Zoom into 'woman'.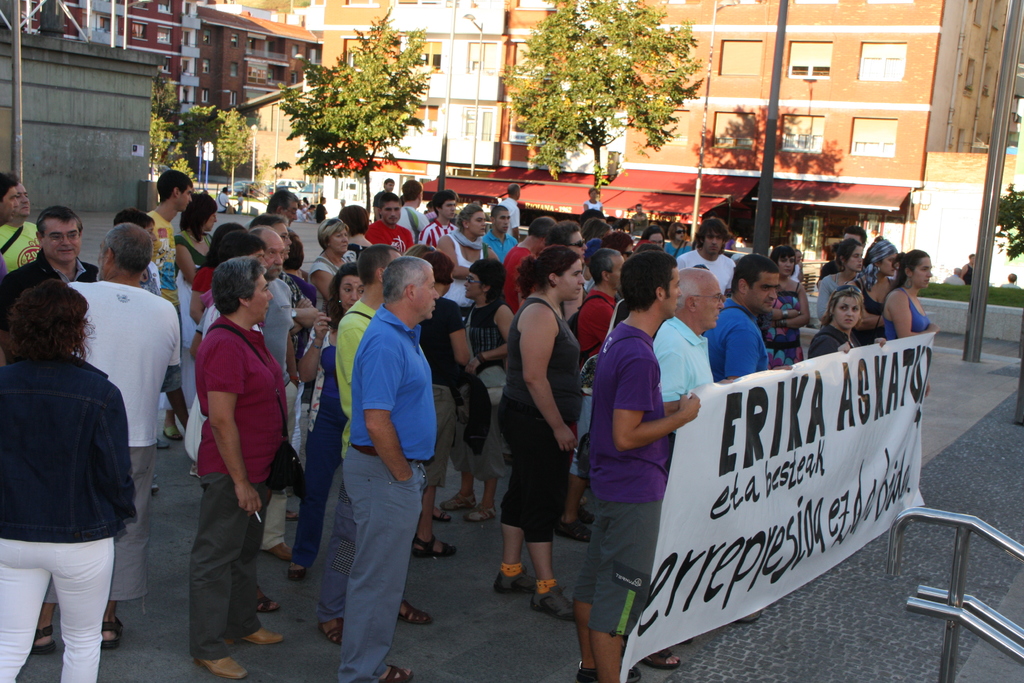
Zoom target: box(412, 248, 472, 557).
